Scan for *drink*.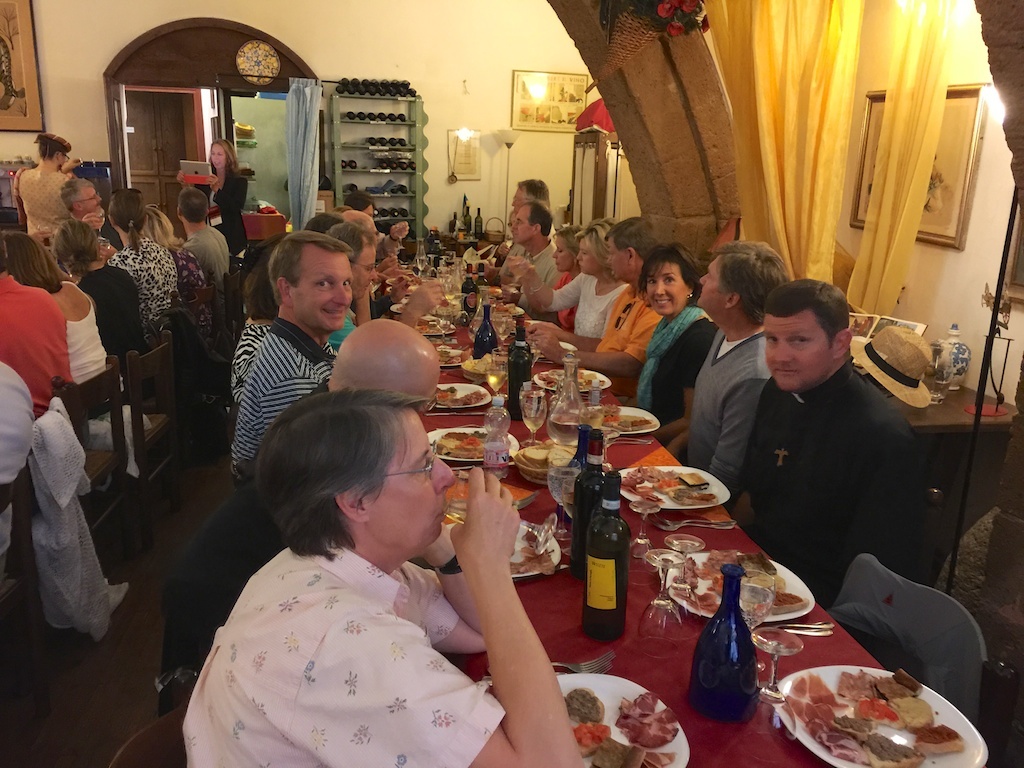
Scan result: x1=443, y1=504, x2=466, y2=524.
